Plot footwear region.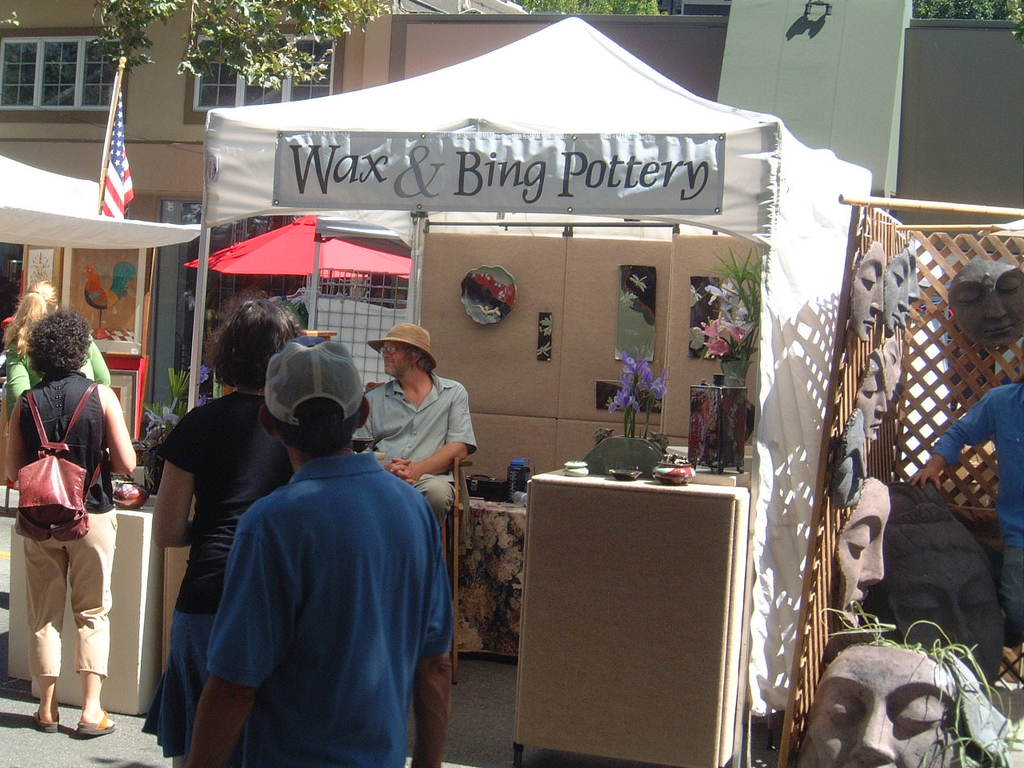
Plotted at crop(78, 710, 118, 738).
